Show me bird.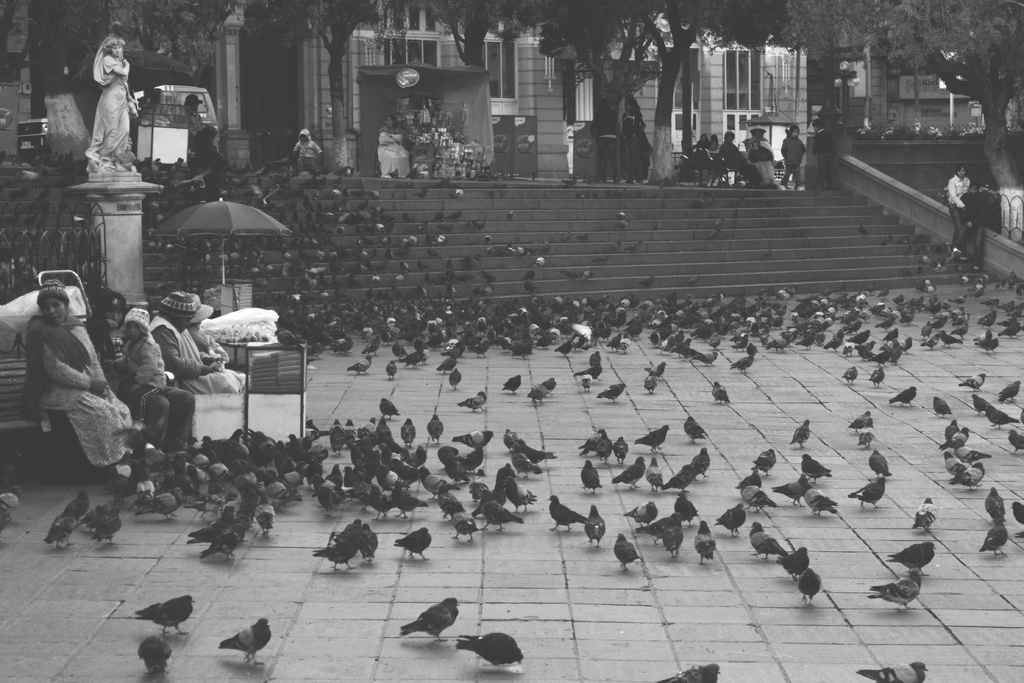
bird is here: (left=640, top=512, right=681, bottom=546).
